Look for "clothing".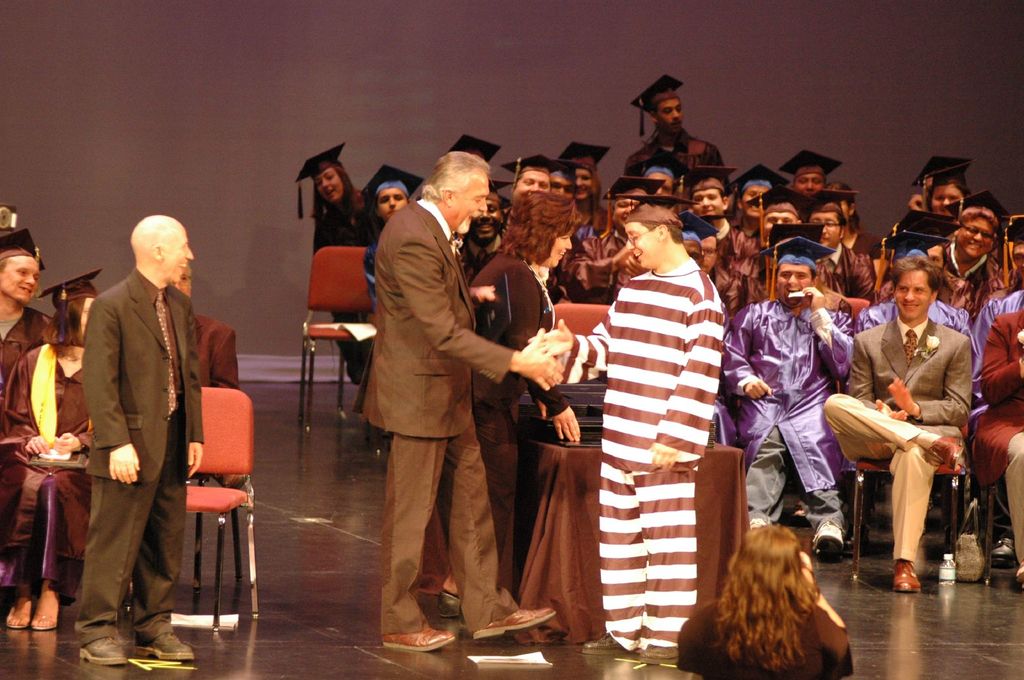
Found: Rect(968, 310, 1023, 560).
